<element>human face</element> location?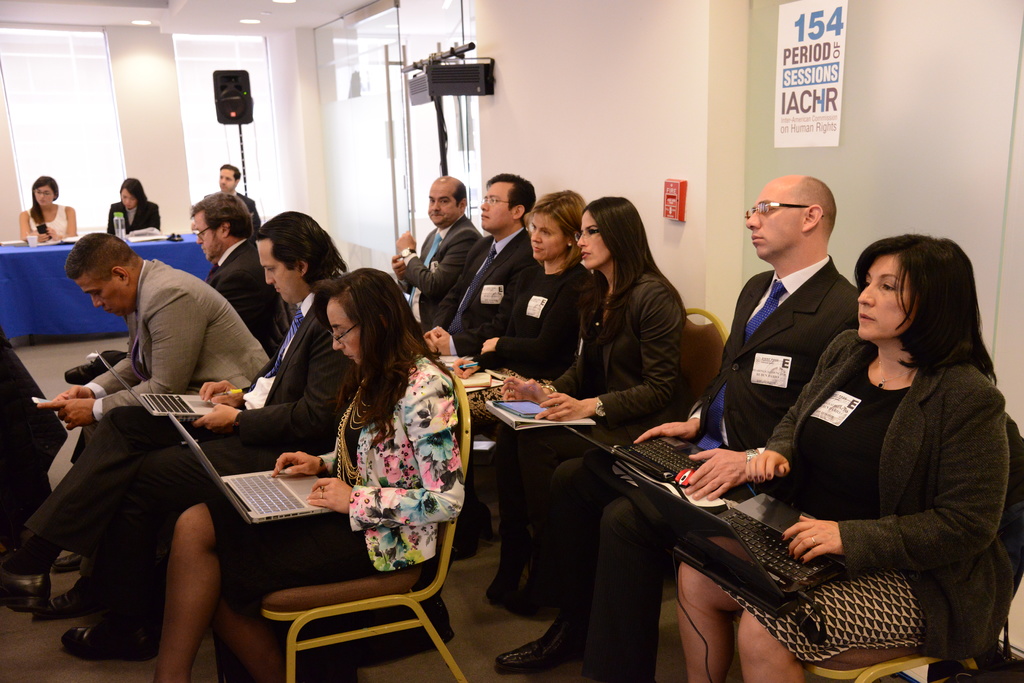
pyautogui.locateOnScreen(123, 192, 136, 209)
